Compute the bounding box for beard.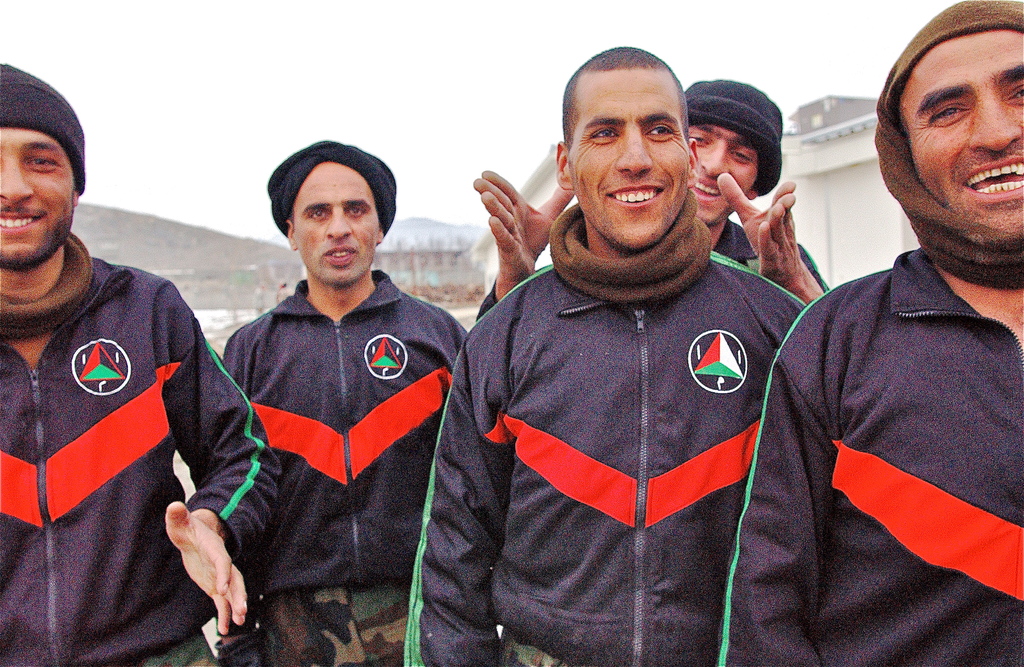
[left=0, top=207, right=74, bottom=272].
